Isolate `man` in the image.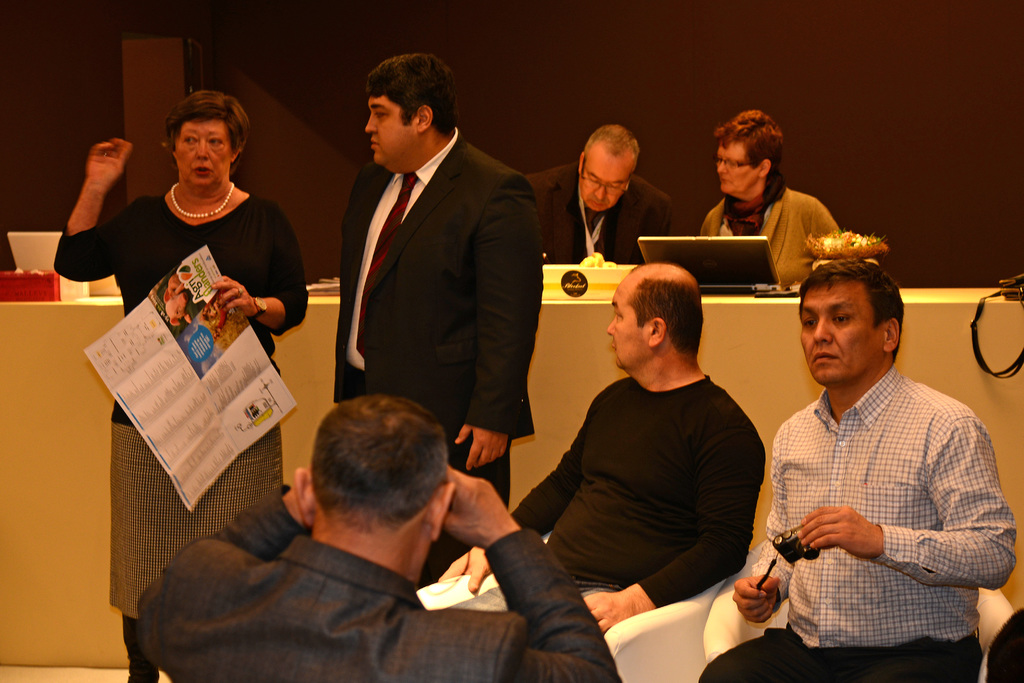
Isolated region: {"x1": 138, "y1": 394, "x2": 623, "y2": 682}.
